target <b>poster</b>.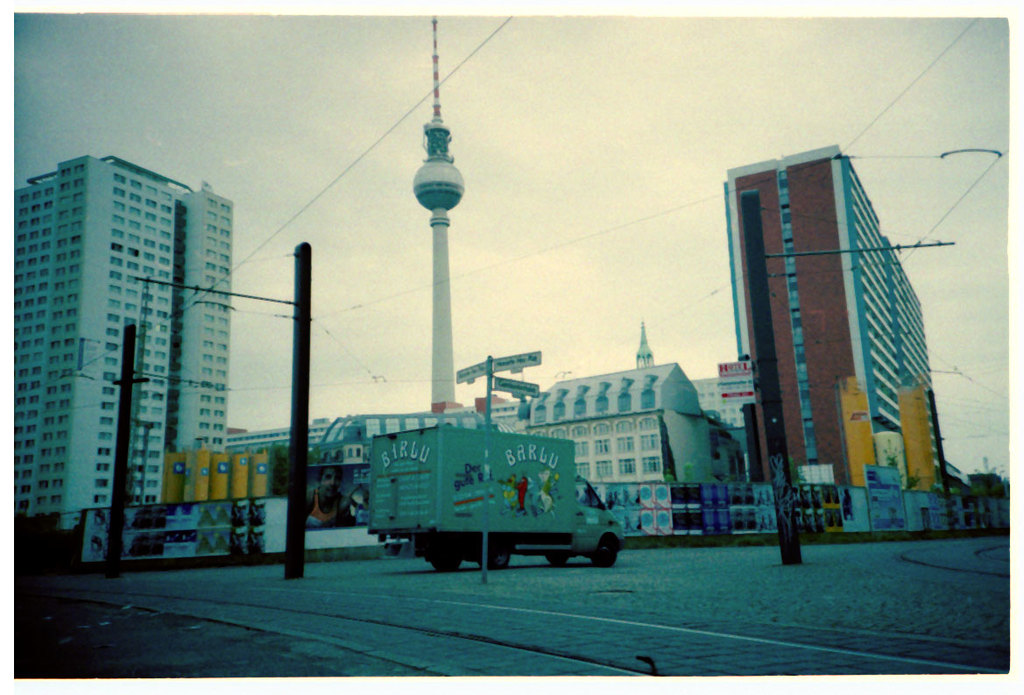
Target region: bbox=[79, 493, 266, 559].
